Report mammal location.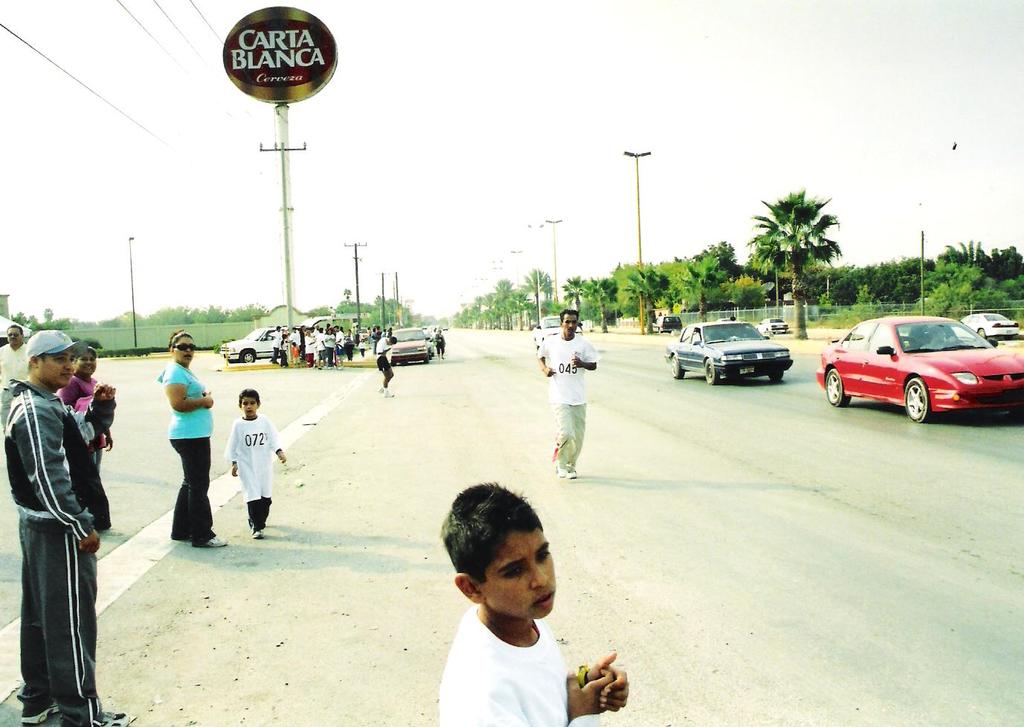
Report: (x1=370, y1=327, x2=377, y2=350).
